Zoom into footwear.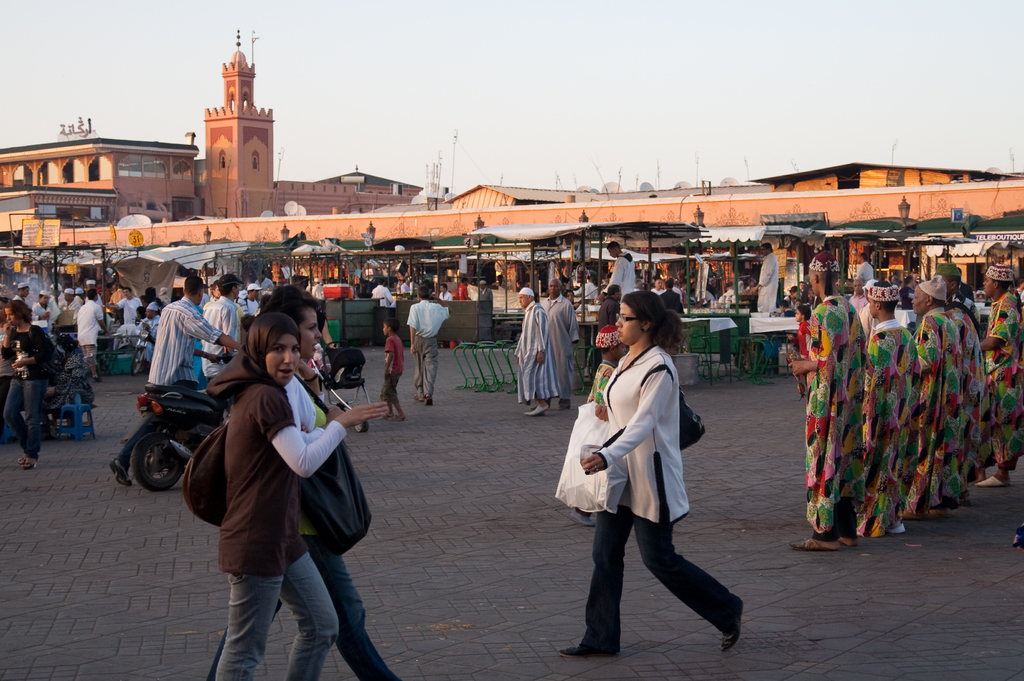
Zoom target: 899:505:925:522.
